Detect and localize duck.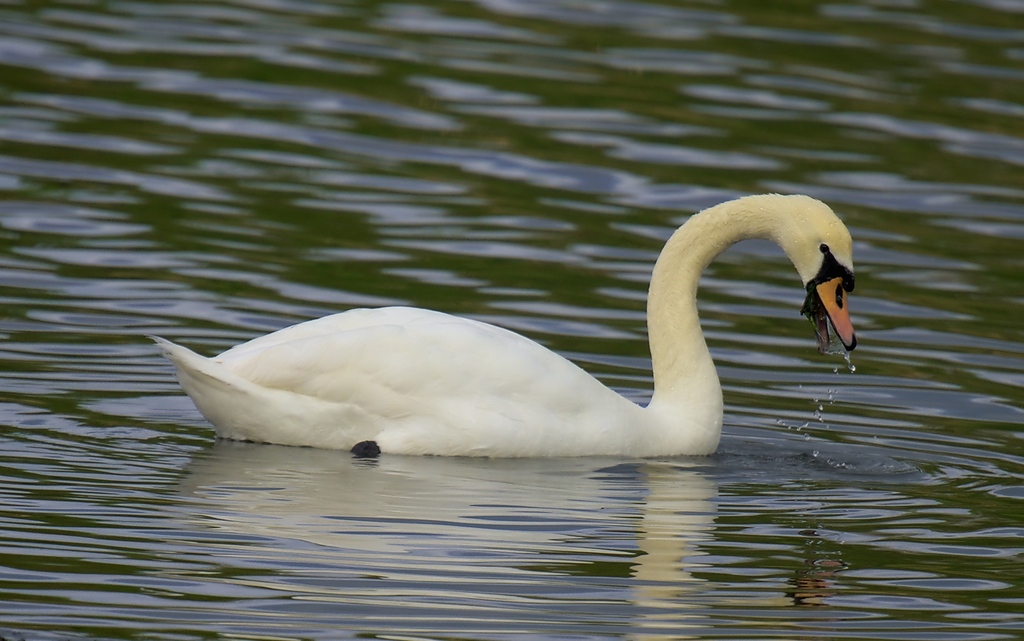
Localized at box(118, 184, 874, 471).
